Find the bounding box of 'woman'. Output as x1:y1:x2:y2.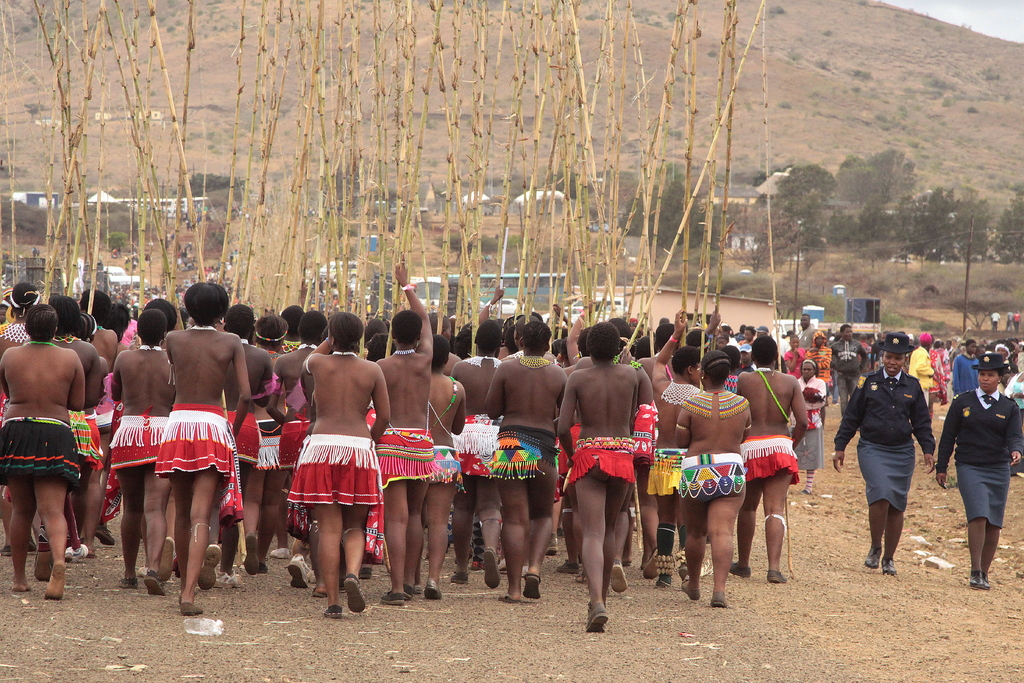
51:293:102:557.
